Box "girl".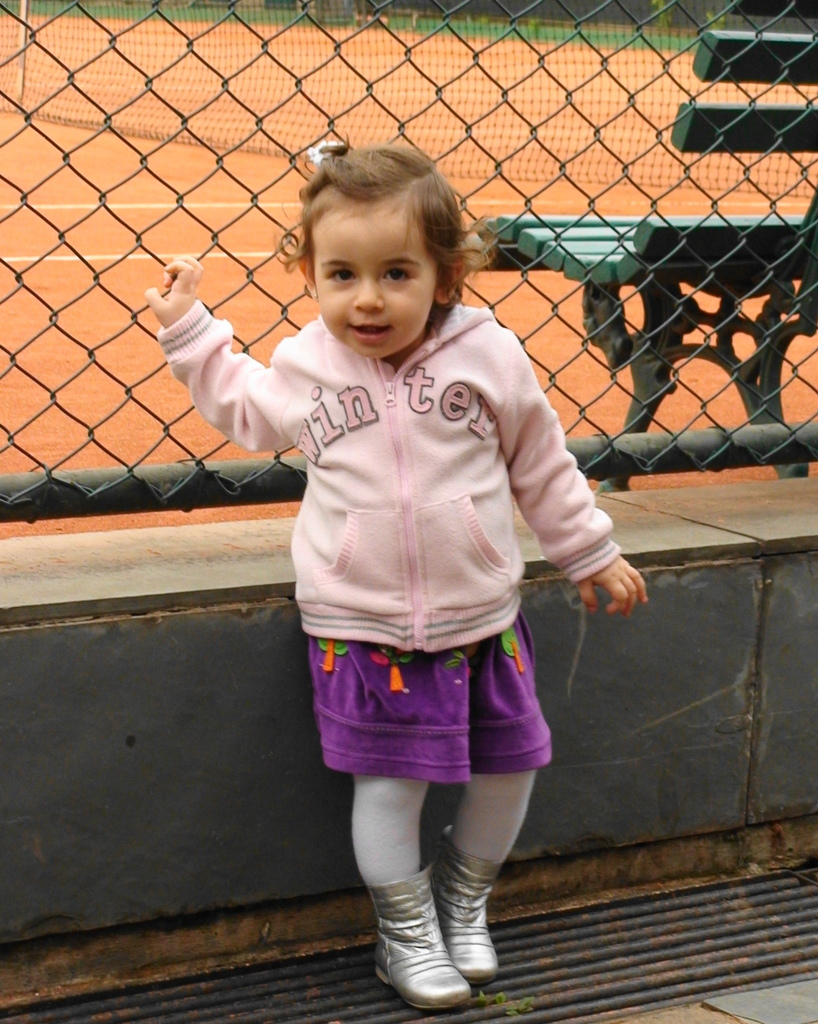
{"x1": 142, "y1": 129, "x2": 652, "y2": 1015}.
